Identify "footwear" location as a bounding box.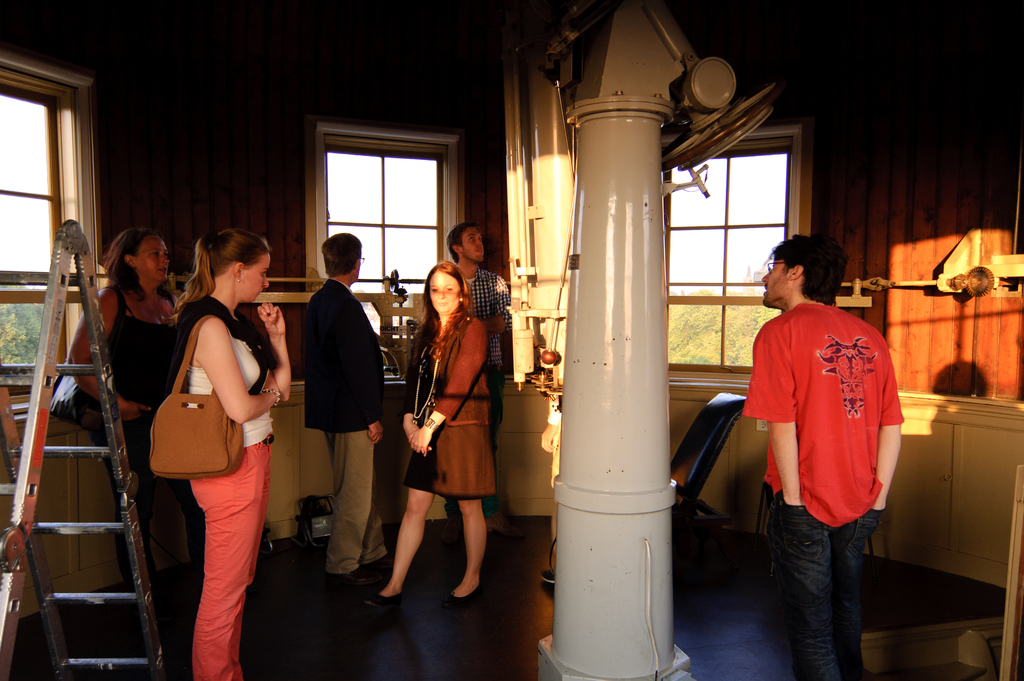
bbox=(357, 591, 399, 604).
